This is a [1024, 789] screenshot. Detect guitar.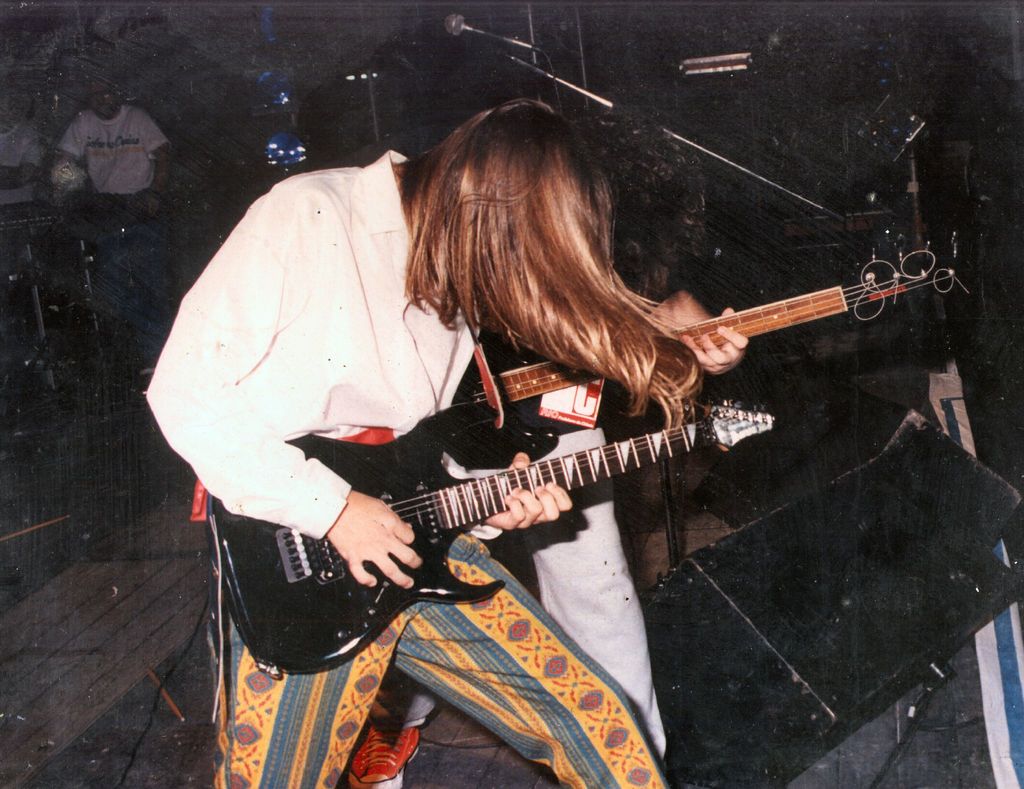
{"left": 171, "top": 386, "right": 809, "bottom": 690}.
